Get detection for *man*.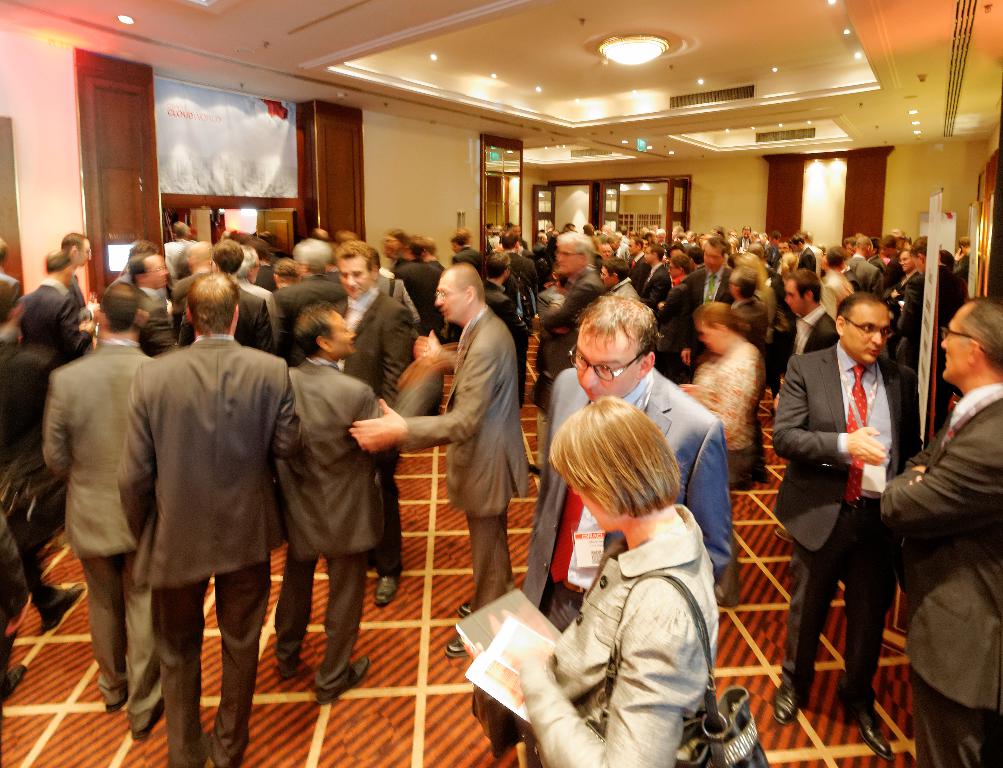
Detection: x1=718 y1=228 x2=722 y2=238.
